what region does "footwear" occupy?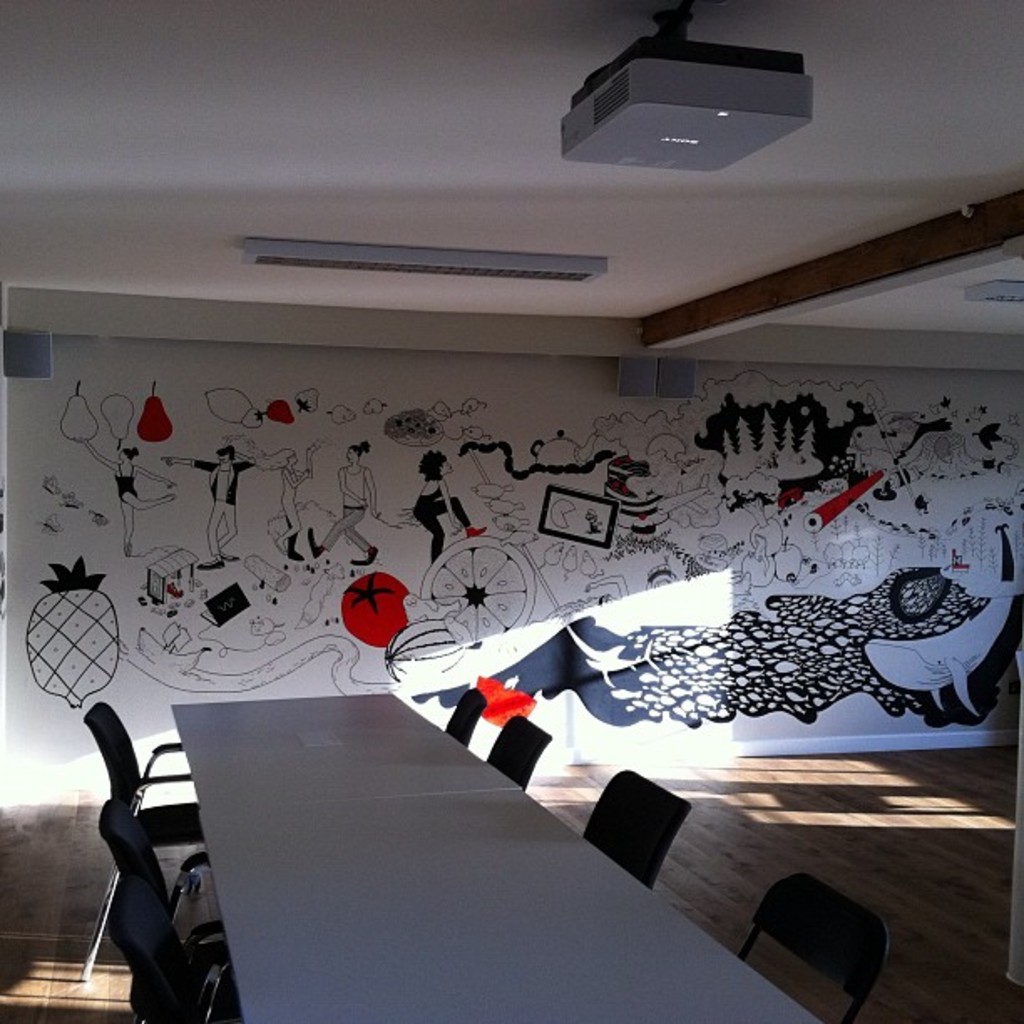
(303, 529, 320, 554).
